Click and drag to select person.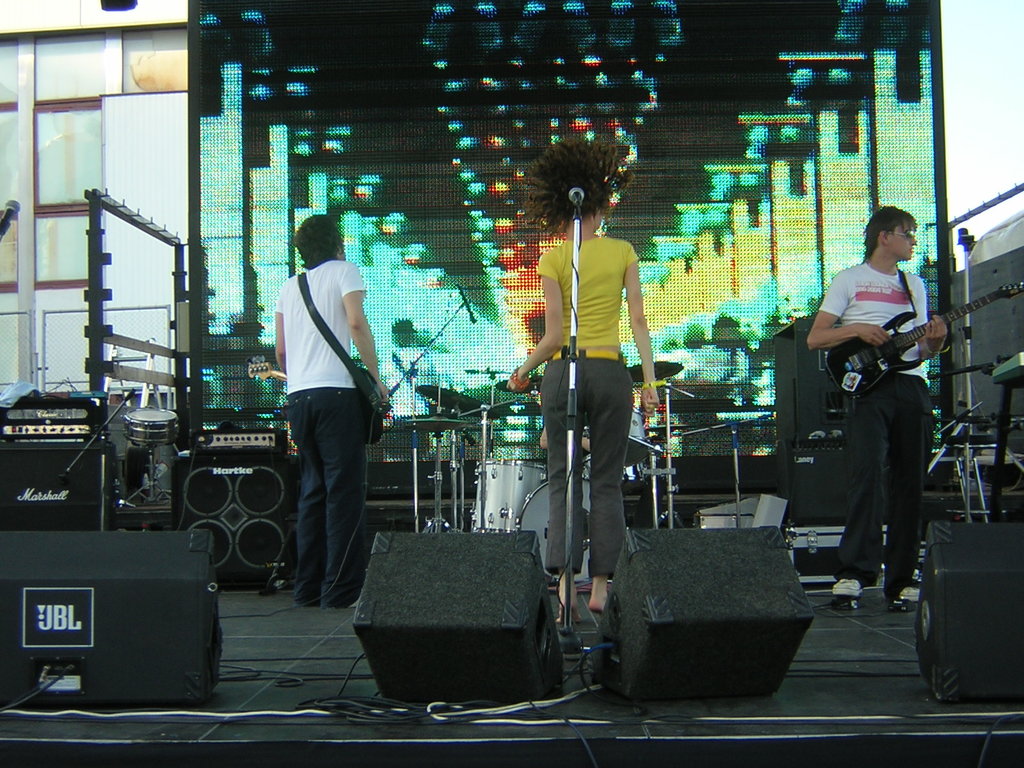
Selection: 535 426 596 458.
